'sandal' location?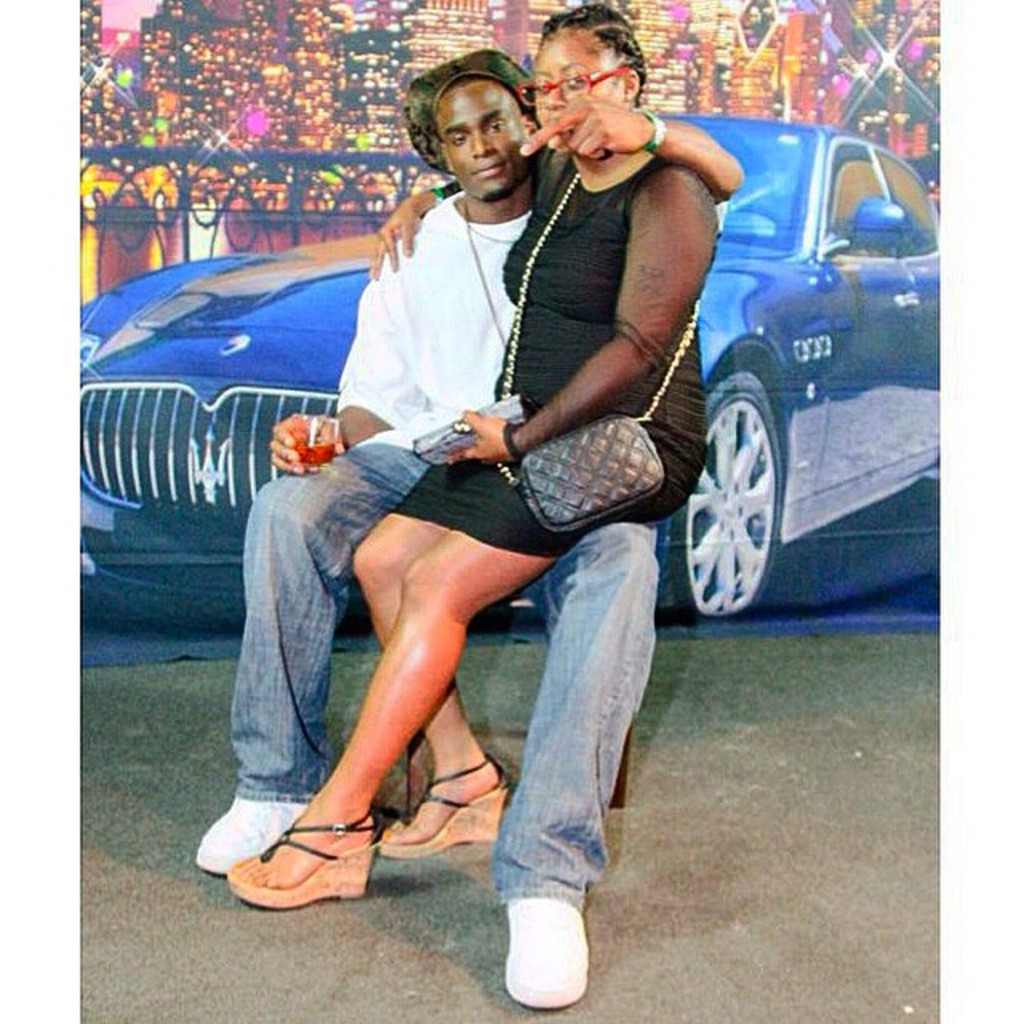
select_region(214, 790, 398, 914)
